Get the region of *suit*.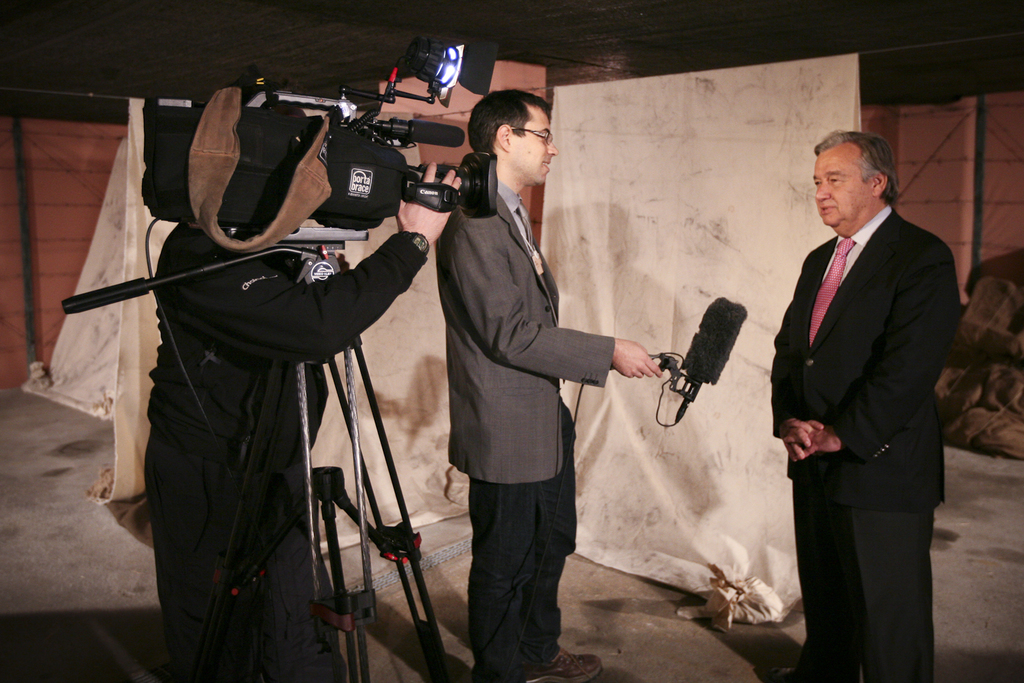
[left=434, top=181, right=620, bottom=682].
